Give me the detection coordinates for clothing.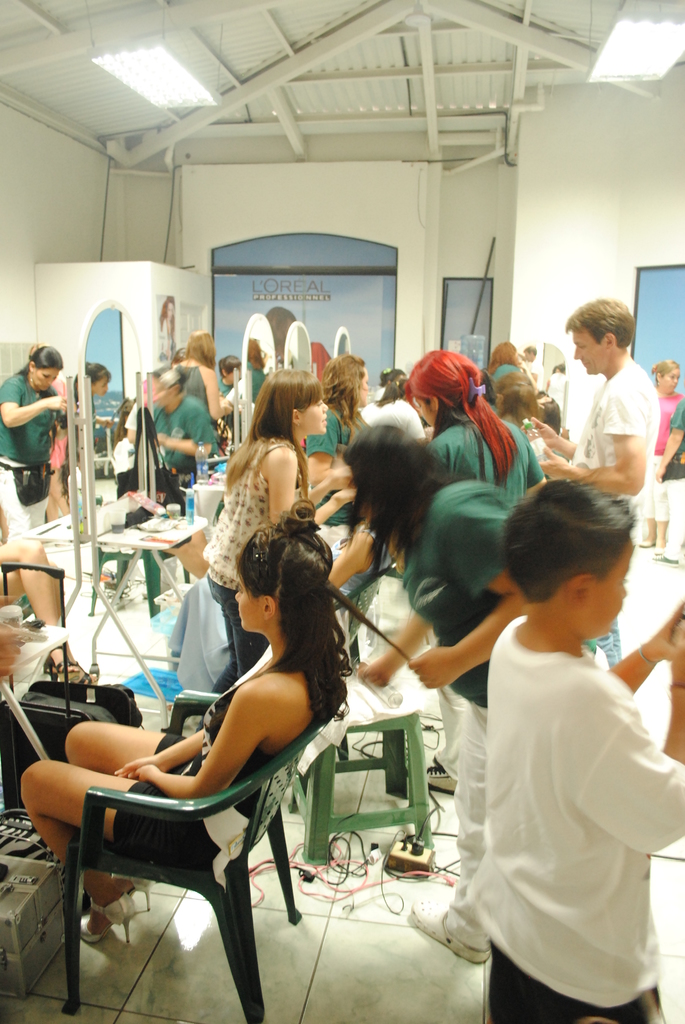
(x1=305, y1=410, x2=345, y2=554).
